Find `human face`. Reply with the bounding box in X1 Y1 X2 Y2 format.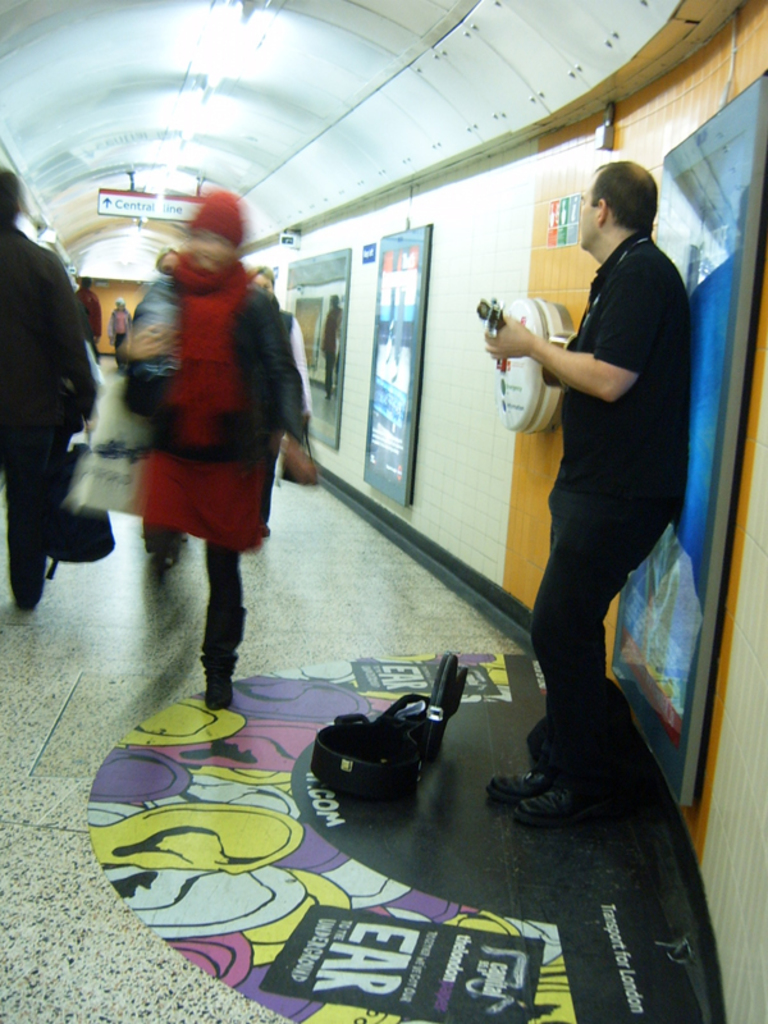
577 174 595 252.
